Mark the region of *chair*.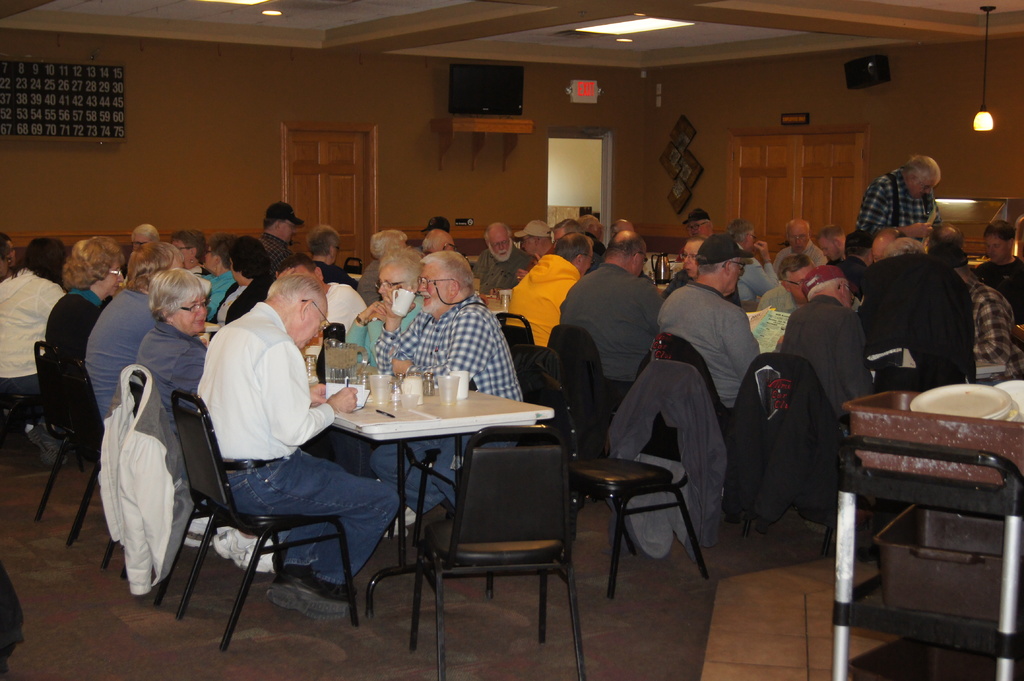
Region: pyautogui.locateOnScreen(70, 359, 122, 569).
